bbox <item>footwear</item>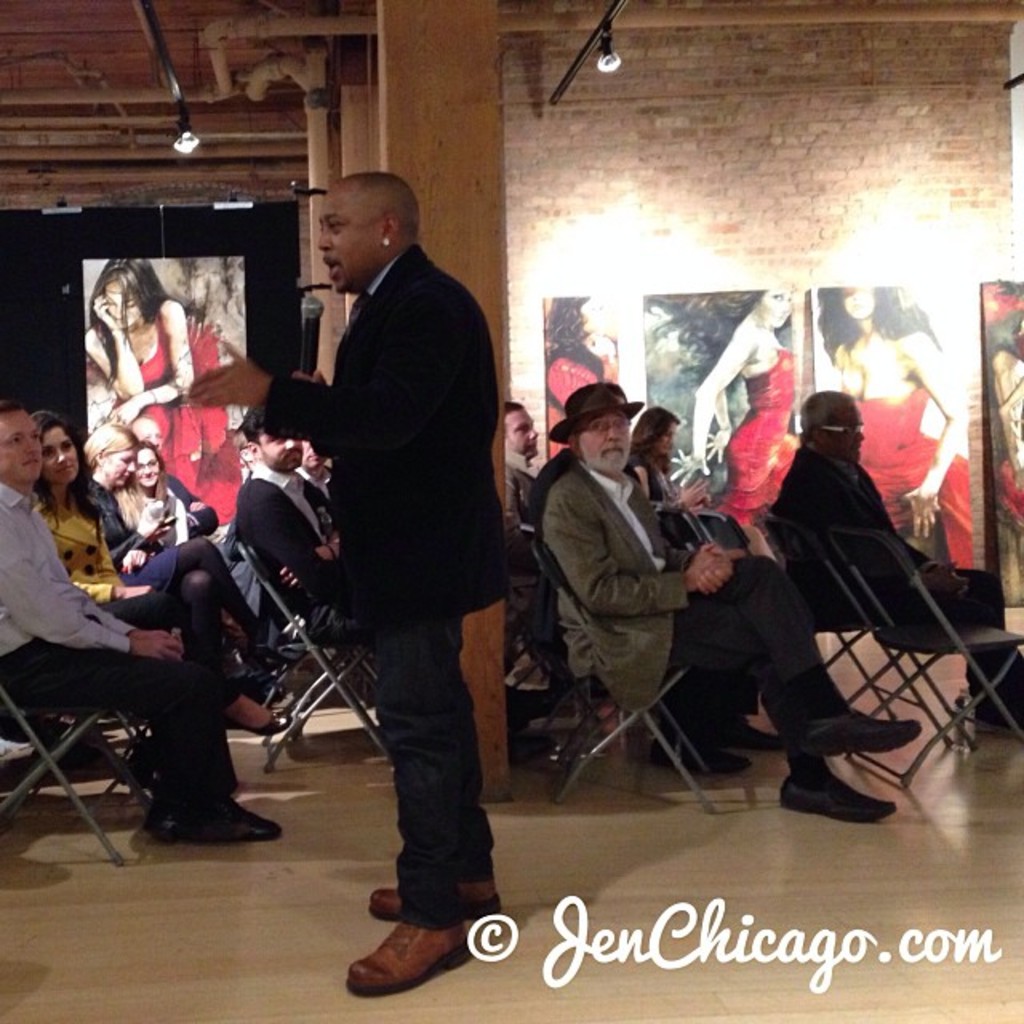
left=779, top=773, right=894, bottom=819
